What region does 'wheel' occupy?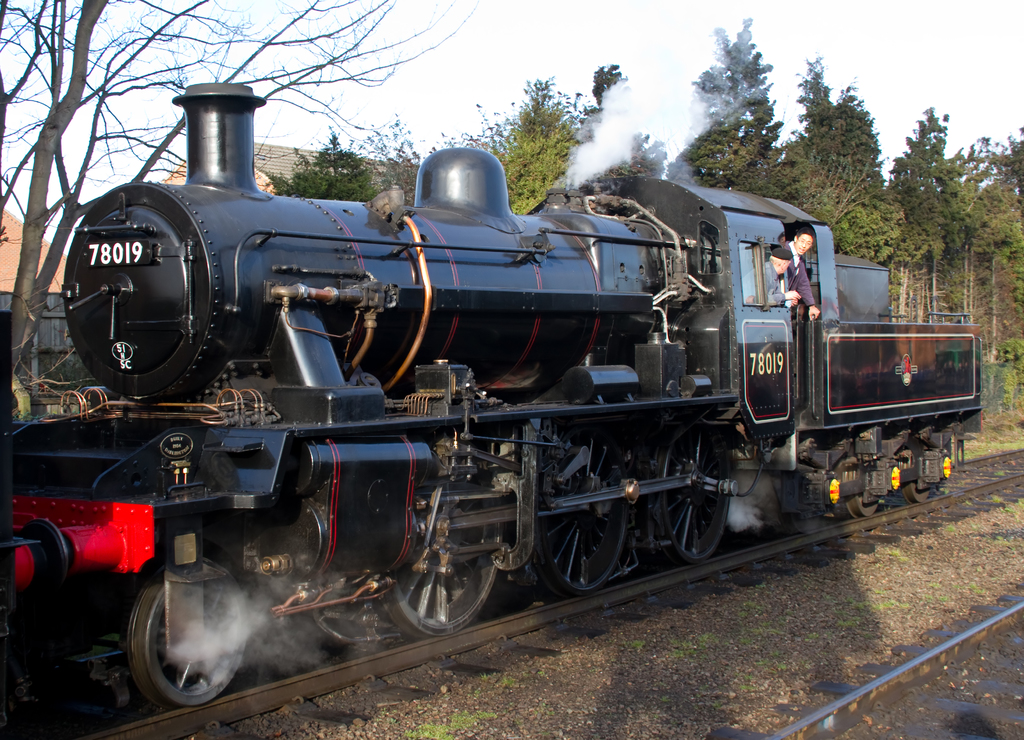
(509,438,629,583).
